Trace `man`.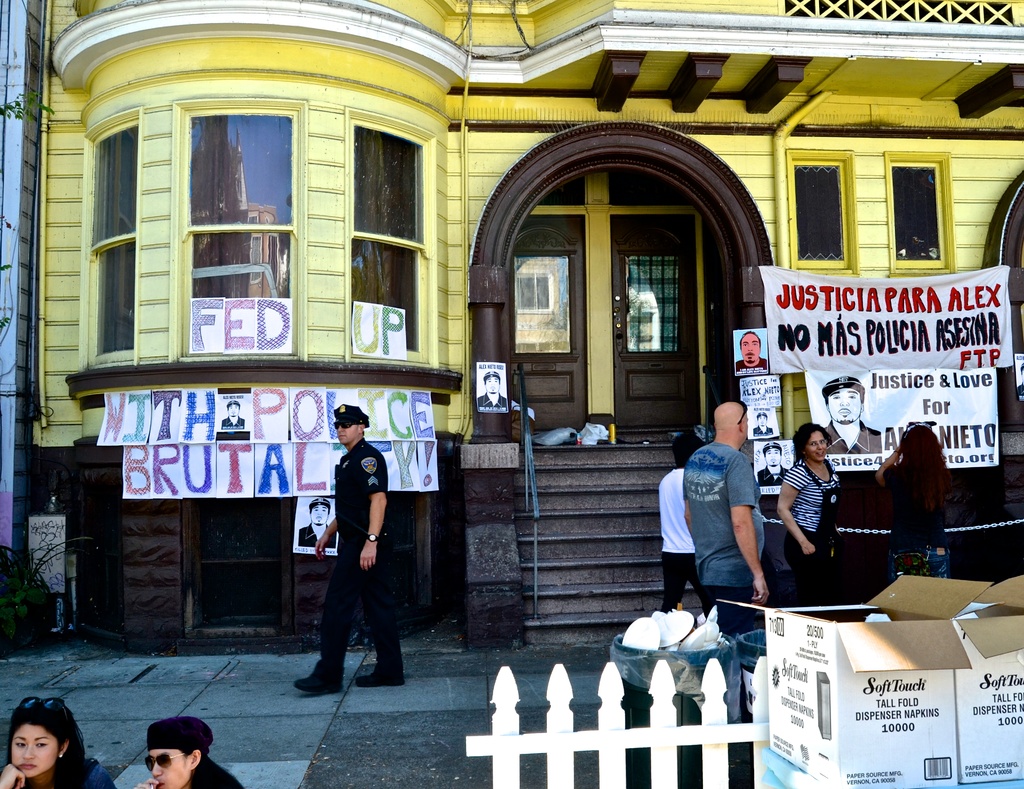
Traced to select_region(296, 405, 403, 701).
